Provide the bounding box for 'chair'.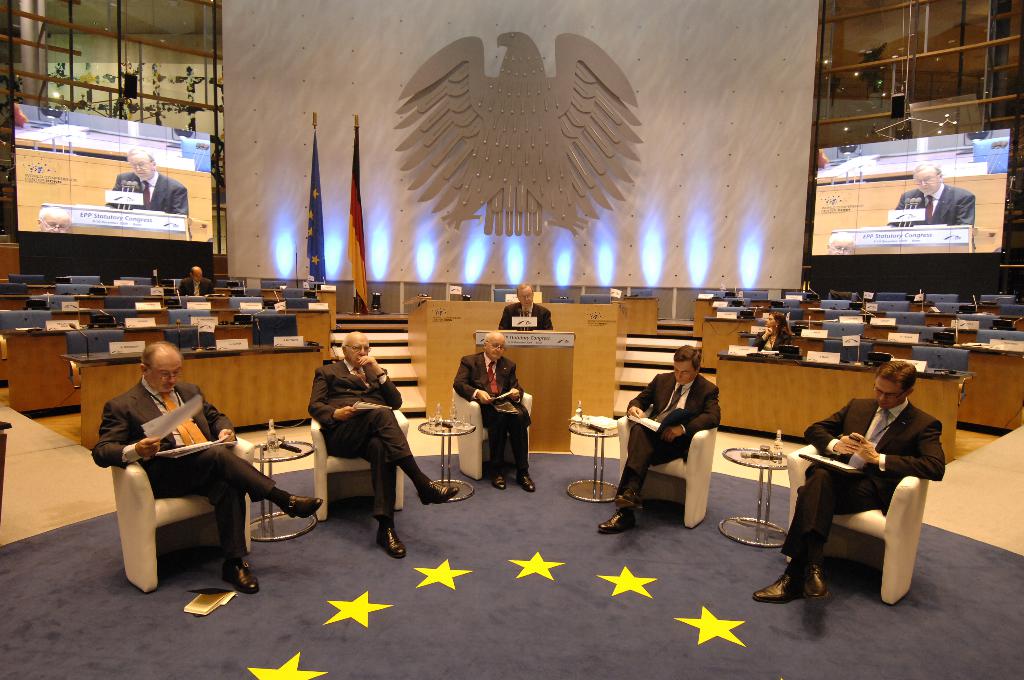
[771, 307, 803, 323].
